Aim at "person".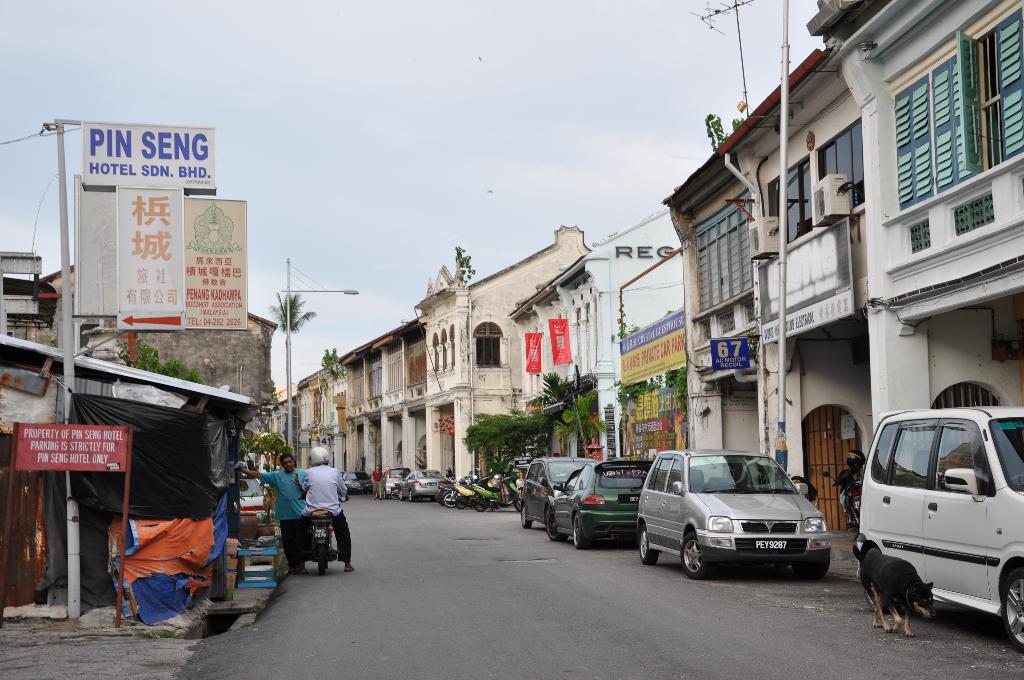
Aimed at 371, 465, 386, 498.
